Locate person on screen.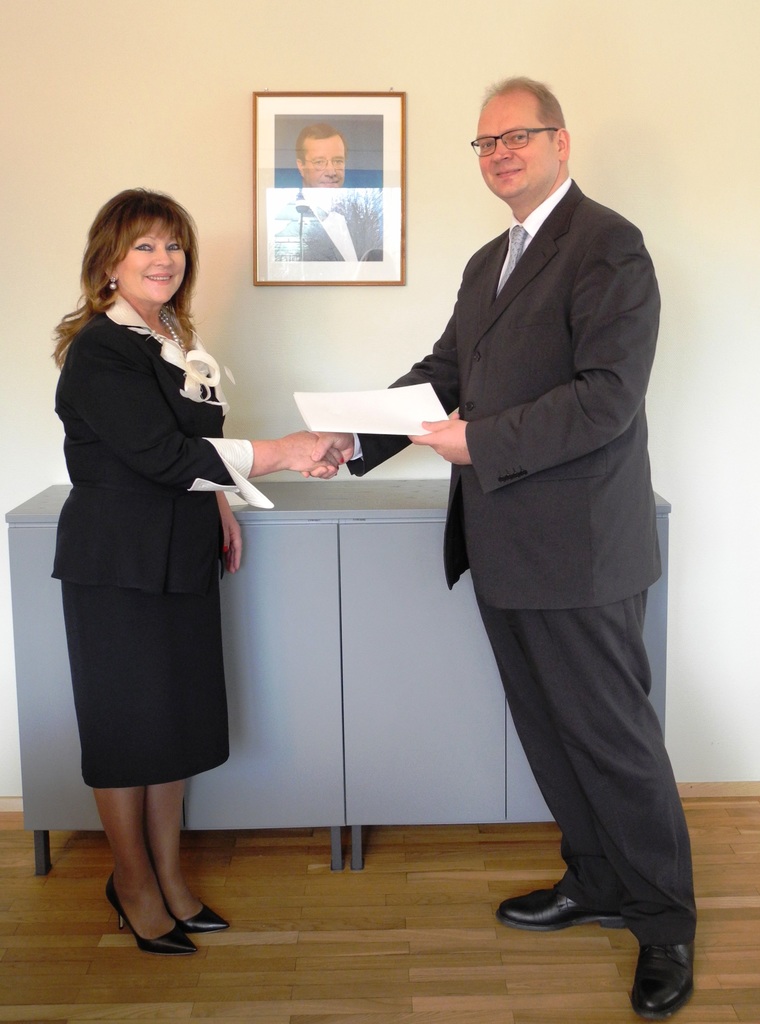
On screen at bbox(302, 74, 700, 1023).
